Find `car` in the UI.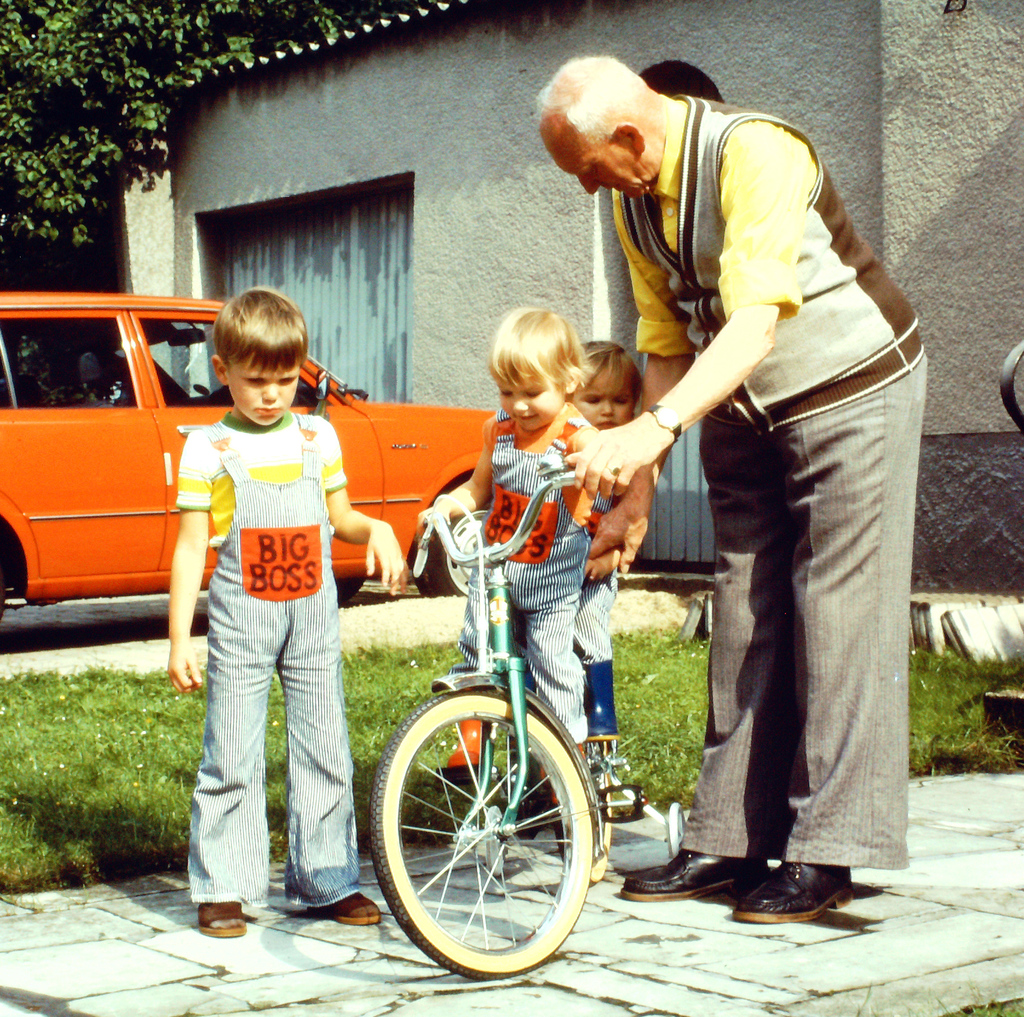
UI element at x1=0, y1=290, x2=495, y2=619.
